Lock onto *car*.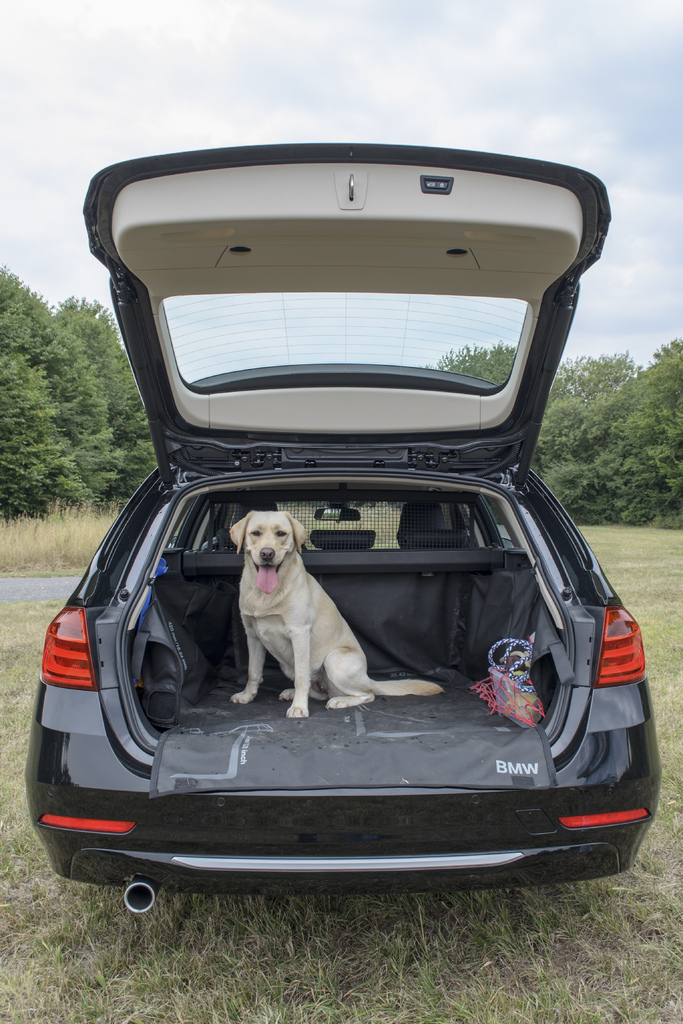
Locked: (15, 141, 671, 915).
